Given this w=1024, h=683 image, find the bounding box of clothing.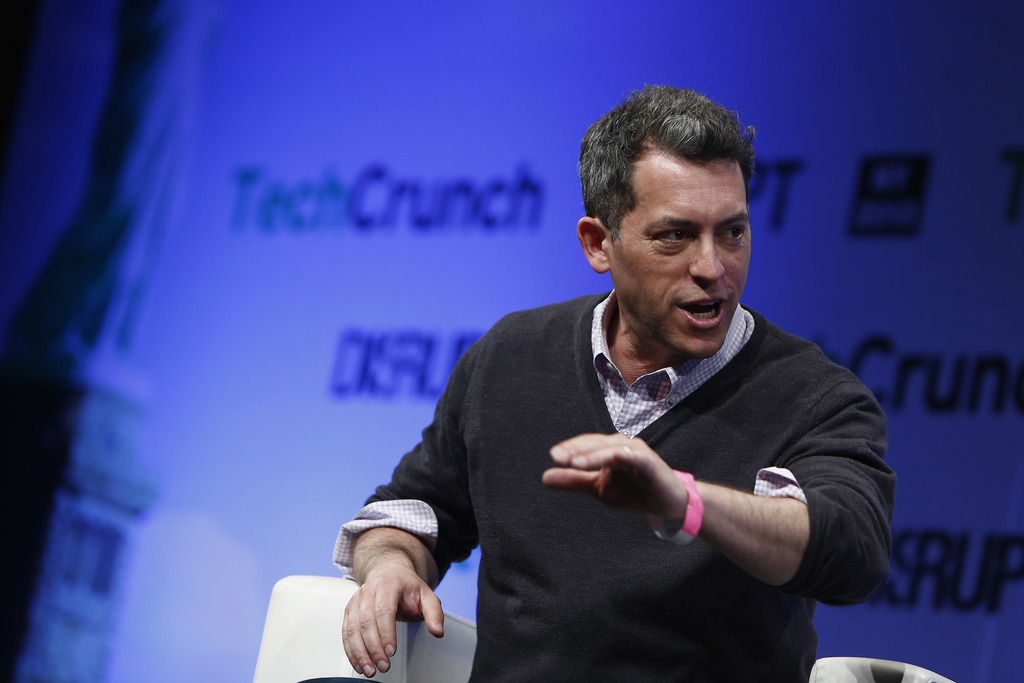
329,292,899,682.
